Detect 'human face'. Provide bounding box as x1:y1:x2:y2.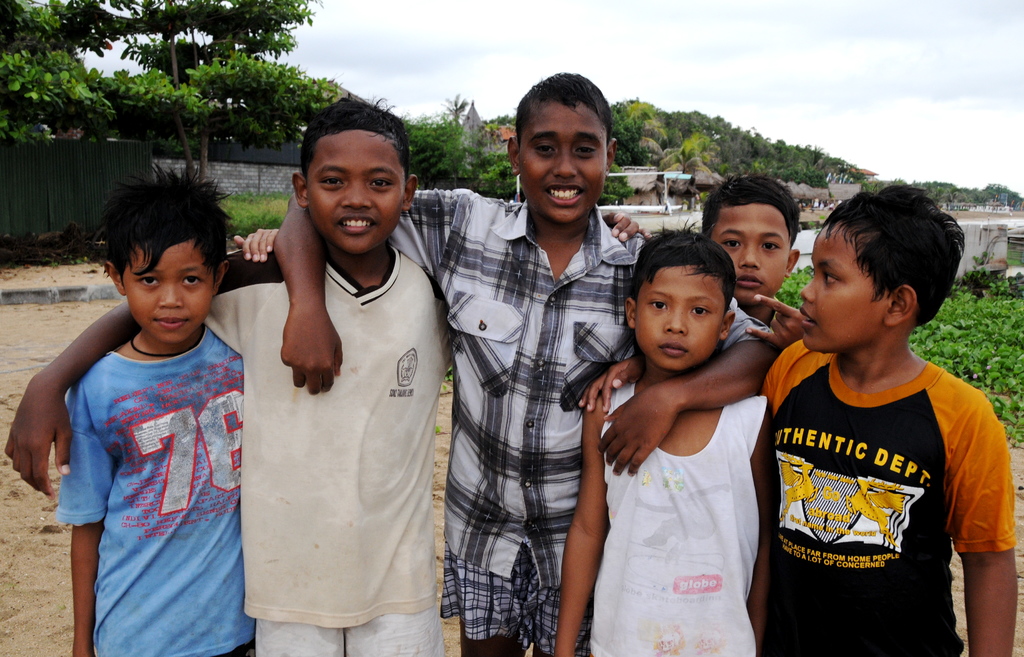
638:261:730:369.
